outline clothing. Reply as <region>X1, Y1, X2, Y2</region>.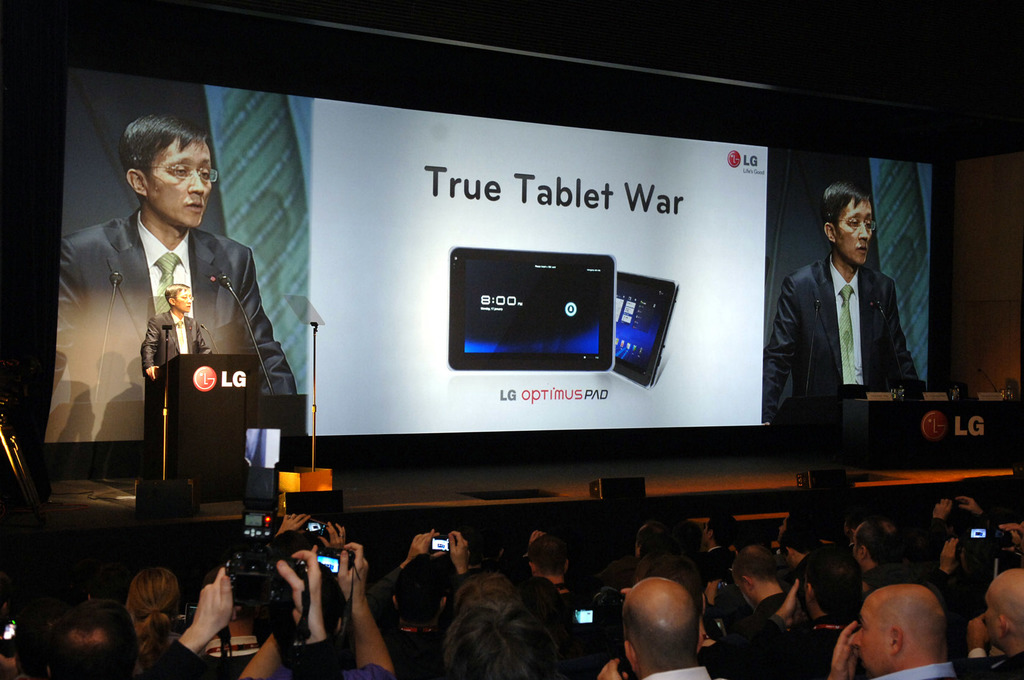
<region>143, 305, 215, 371</region>.
